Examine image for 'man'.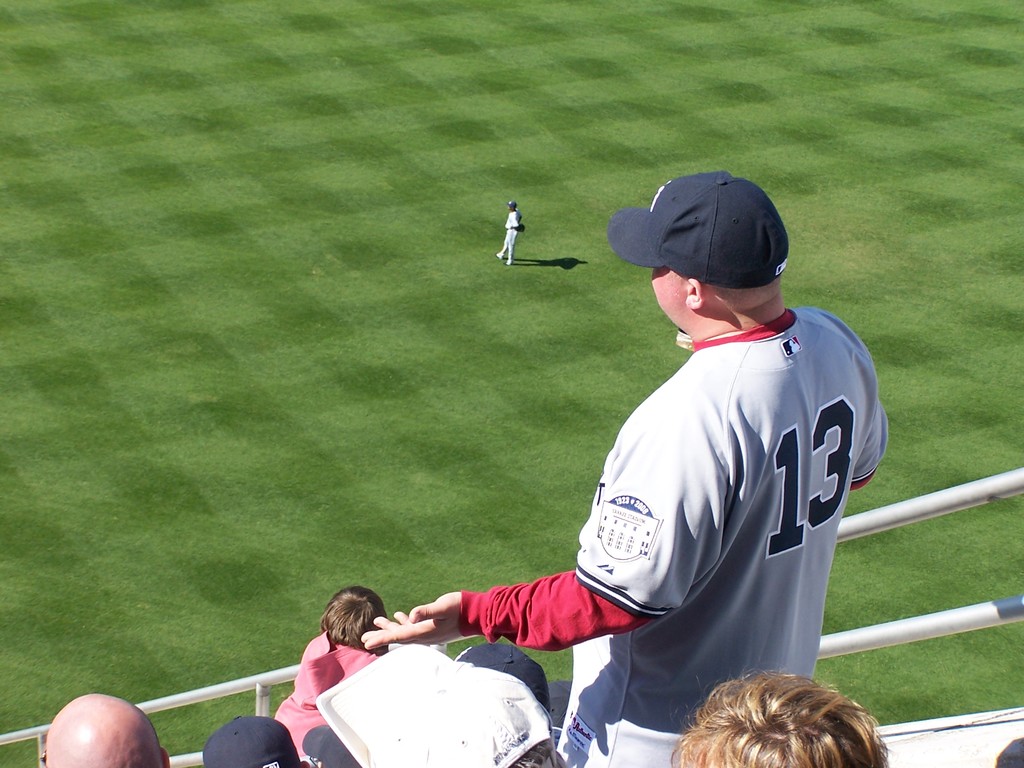
Examination result: x1=44 y1=691 x2=173 y2=767.
